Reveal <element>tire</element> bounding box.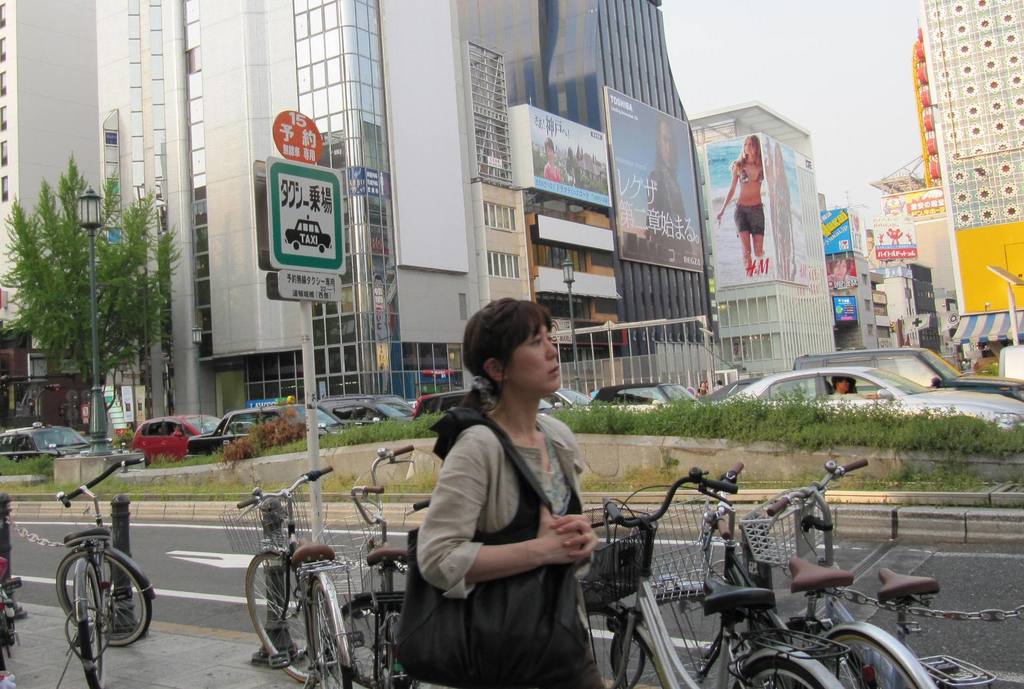
Revealed: bbox=(589, 607, 662, 688).
